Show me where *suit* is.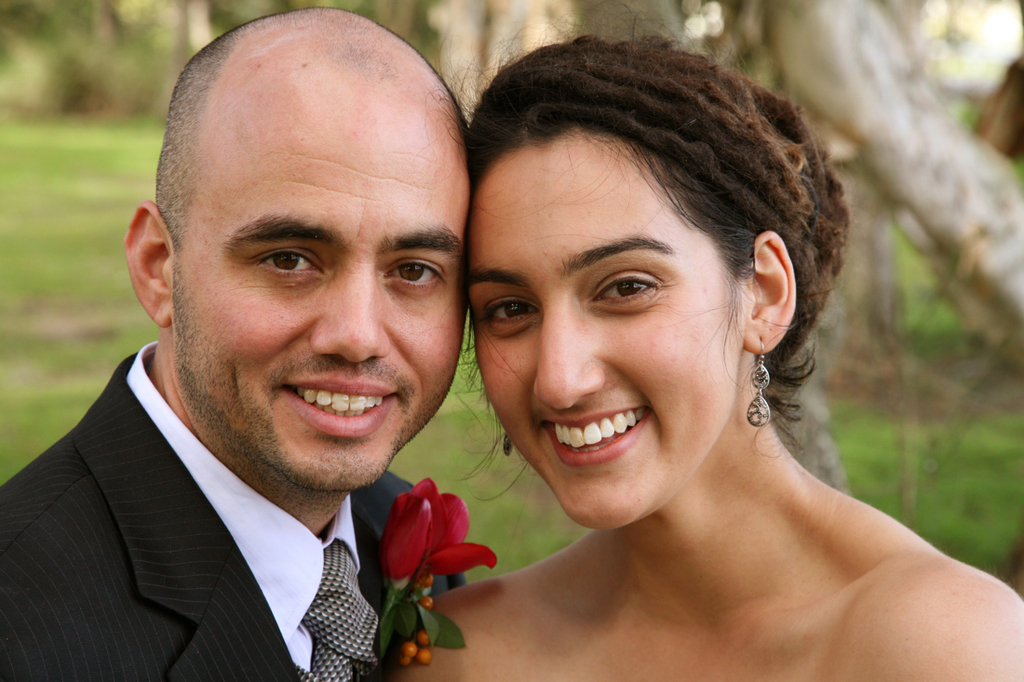
*suit* is at 9,261,487,671.
